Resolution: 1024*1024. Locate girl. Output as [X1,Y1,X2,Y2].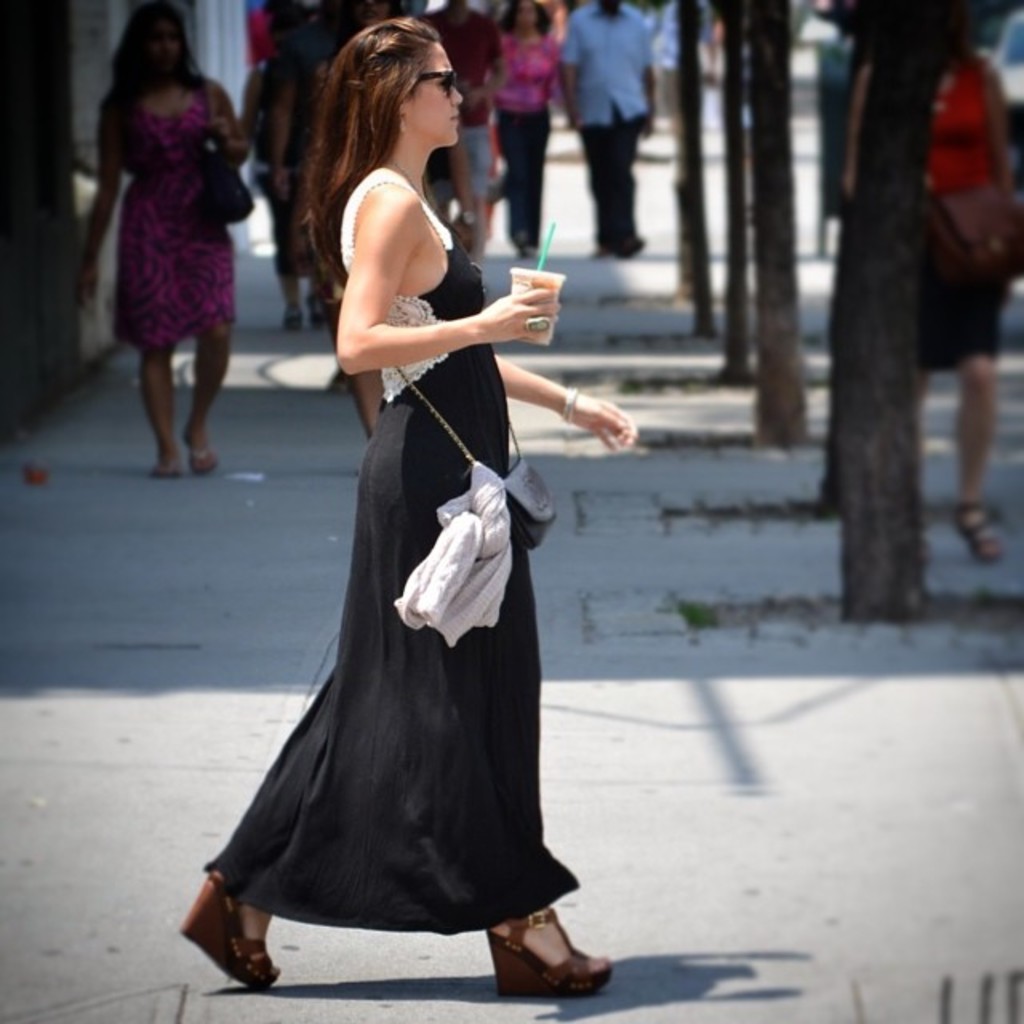
[846,43,1022,557].
